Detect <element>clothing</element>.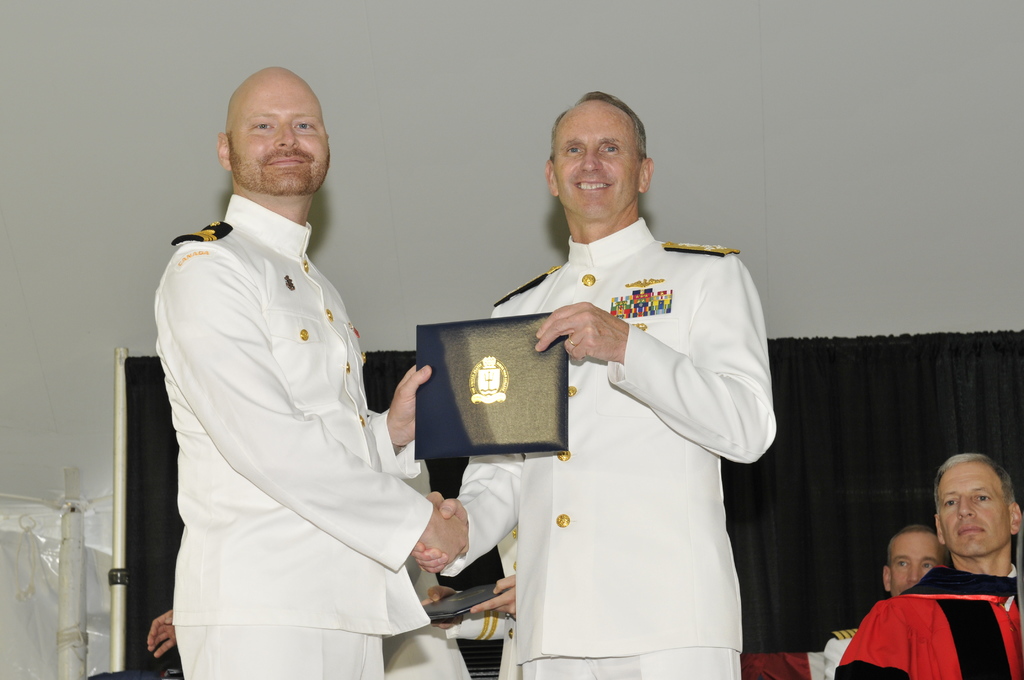
Detected at {"x1": 846, "y1": 570, "x2": 1023, "y2": 679}.
